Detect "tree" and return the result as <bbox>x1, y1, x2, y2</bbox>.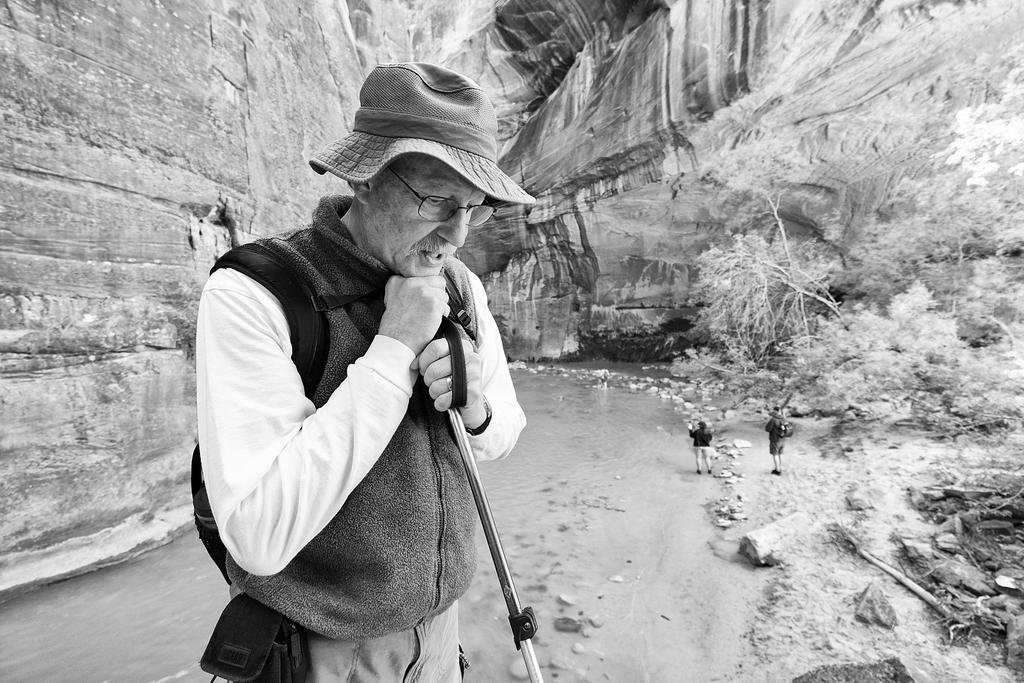
<bbox>690, 183, 848, 361</bbox>.
